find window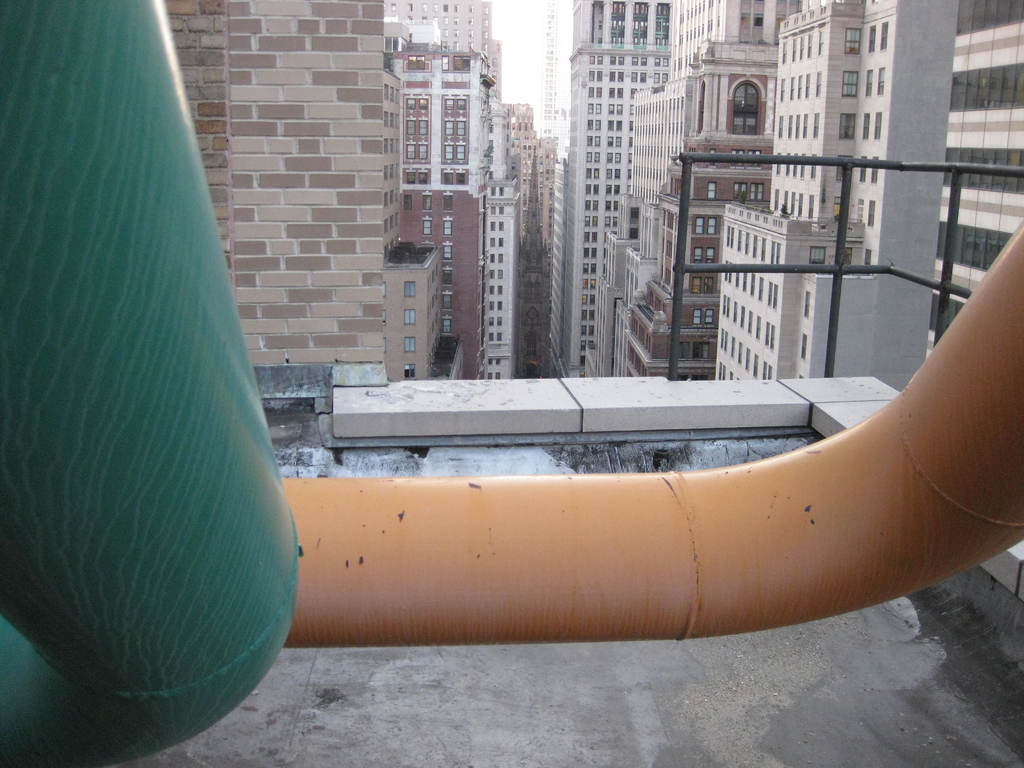
x1=406, y1=56, x2=424, y2=68
